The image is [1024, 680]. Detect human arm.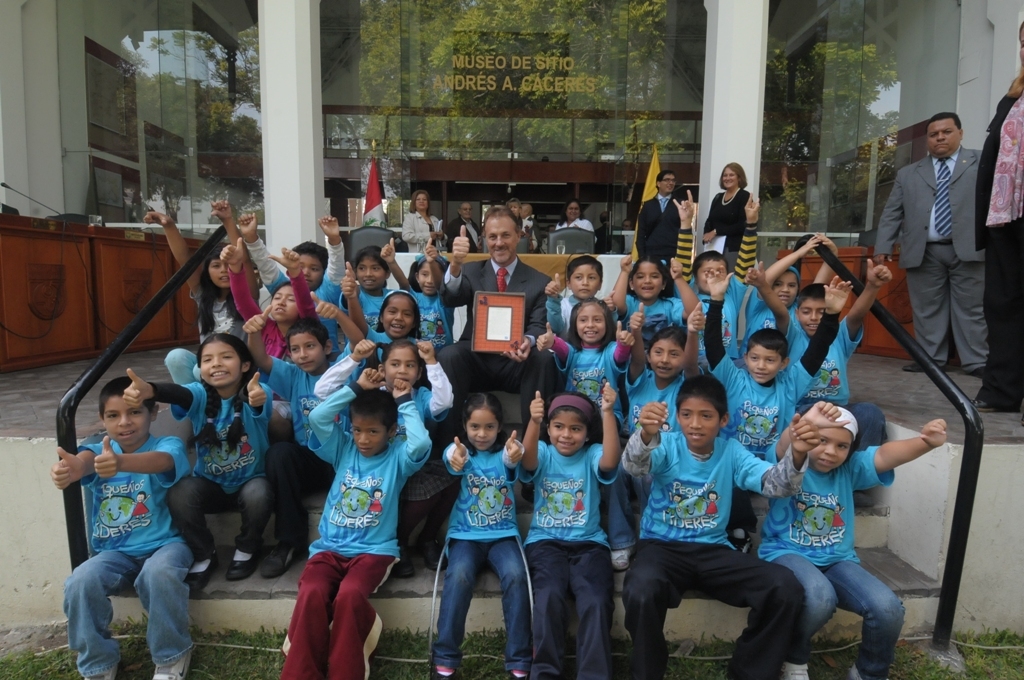
Detection: box(217, 247, 267, 329).
